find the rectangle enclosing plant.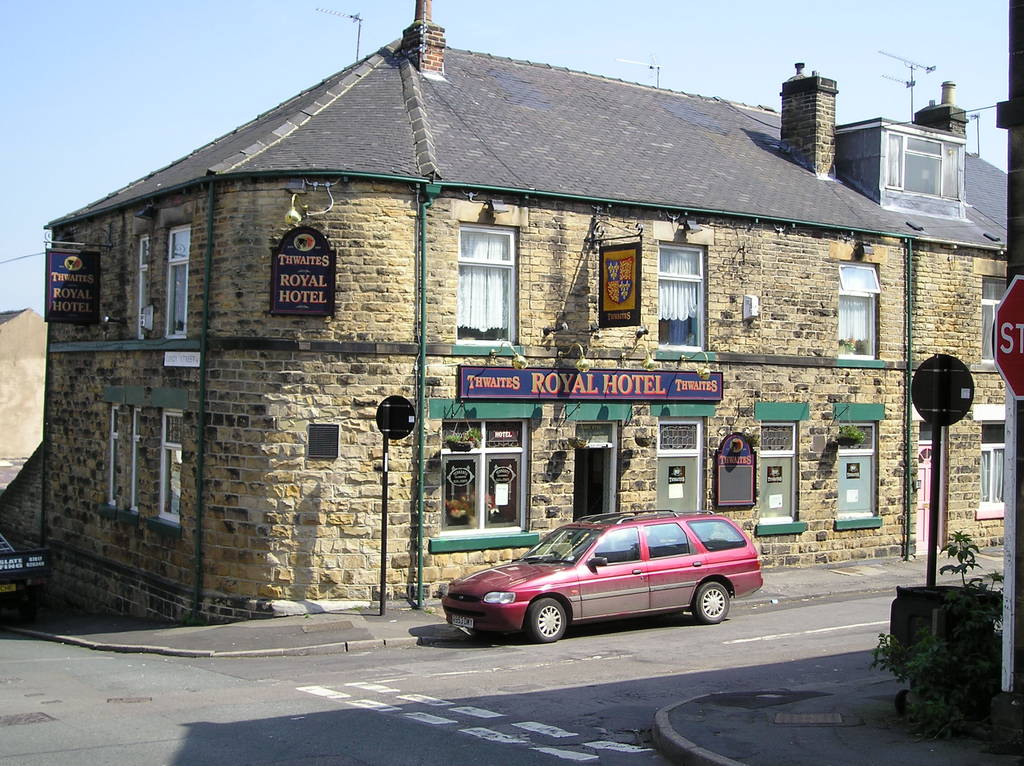
crop(307, 612, 310, 618).
